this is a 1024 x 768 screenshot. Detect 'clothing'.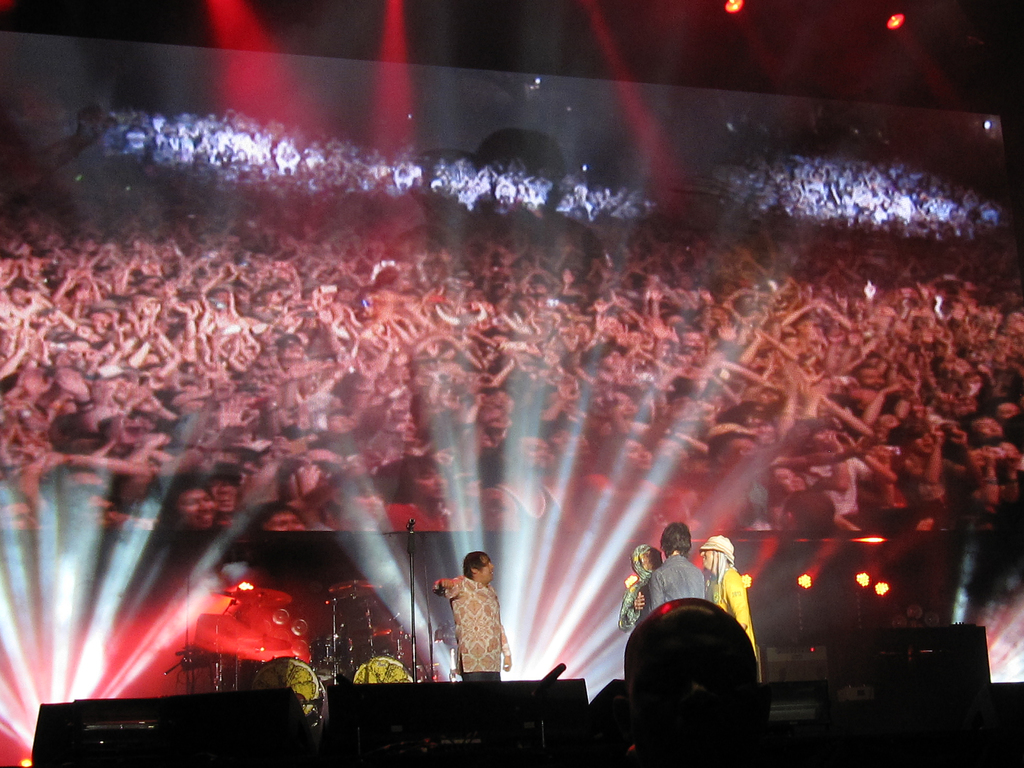
x1=432 y1=575 x2=513 y2=673.
